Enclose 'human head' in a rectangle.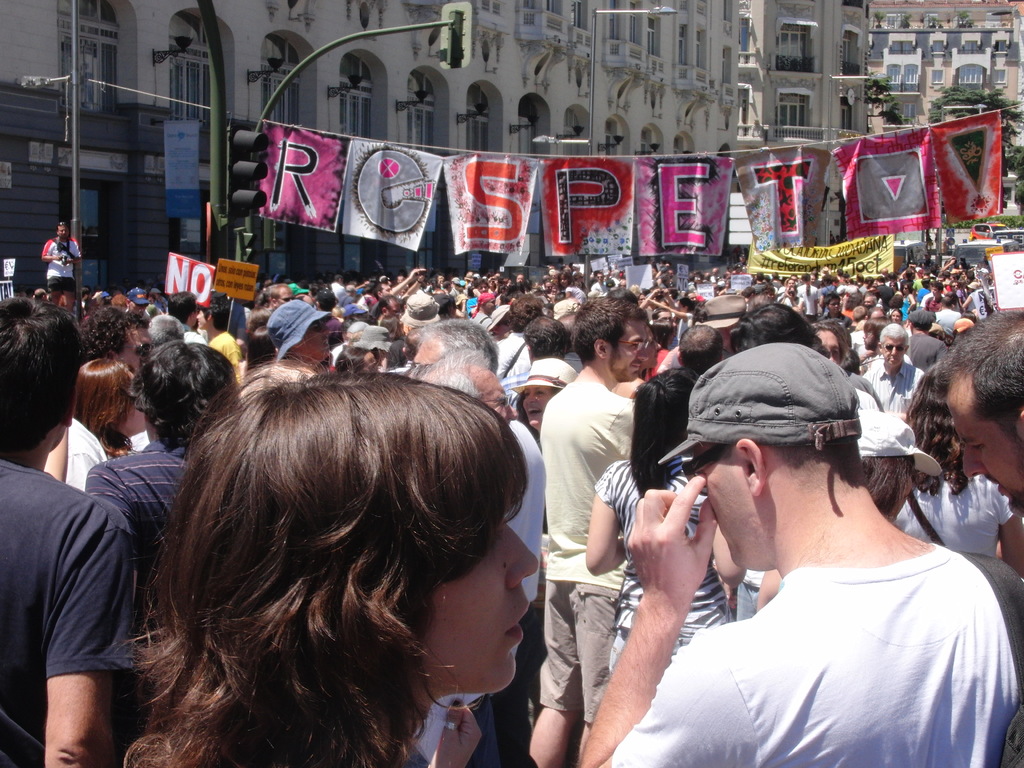
(x1=88, y1=285, x2=111, y2=307).
